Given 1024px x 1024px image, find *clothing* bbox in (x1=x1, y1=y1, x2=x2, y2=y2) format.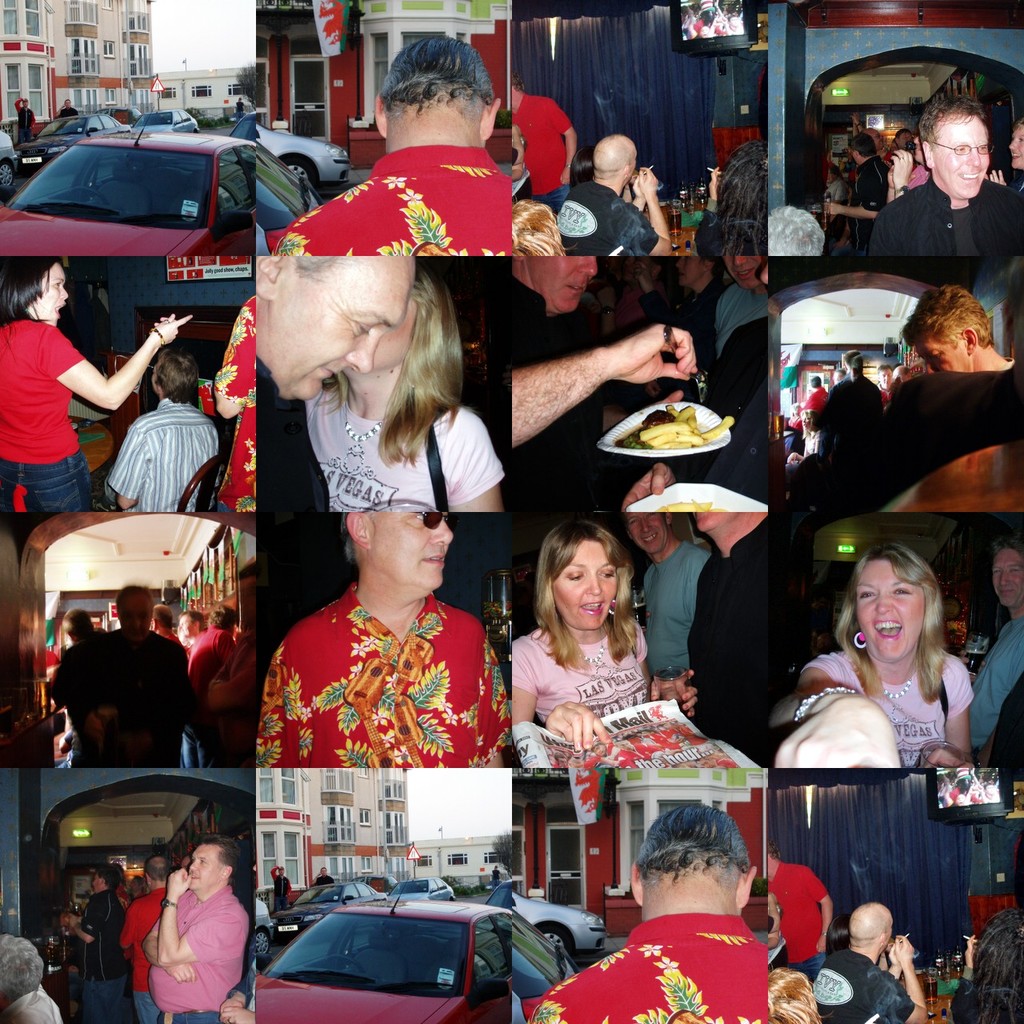
(x1=949, y1=962, x2=1023, y2=1023).
